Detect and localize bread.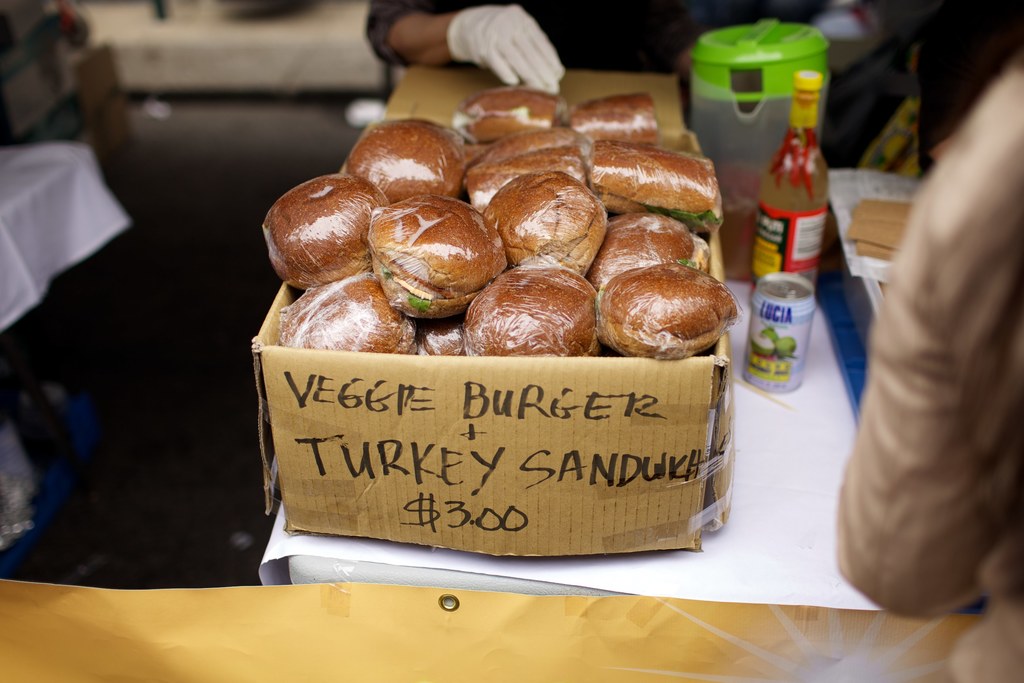
Localized at bbox(596, 257, 731, 350).
